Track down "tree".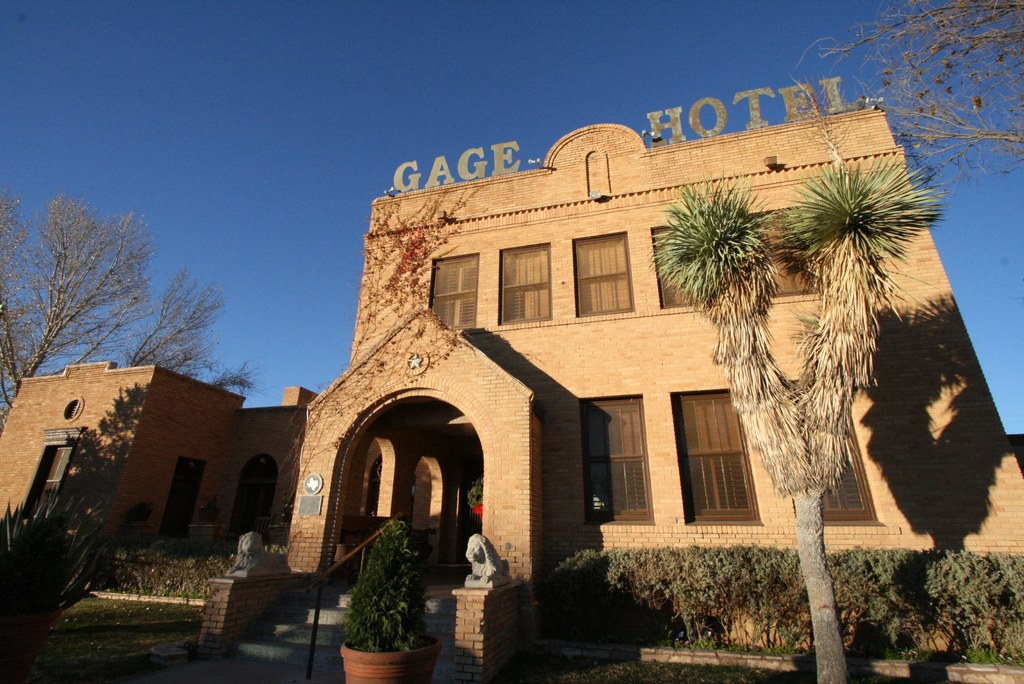
Tracked to box=[643, 154, 950, 683].
